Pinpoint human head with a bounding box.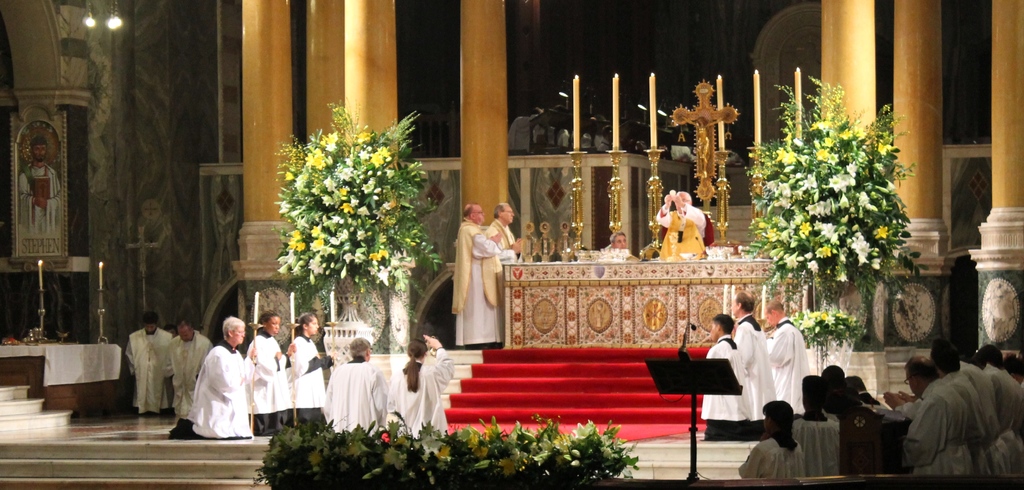
rect(761, 398, 790, 441).
